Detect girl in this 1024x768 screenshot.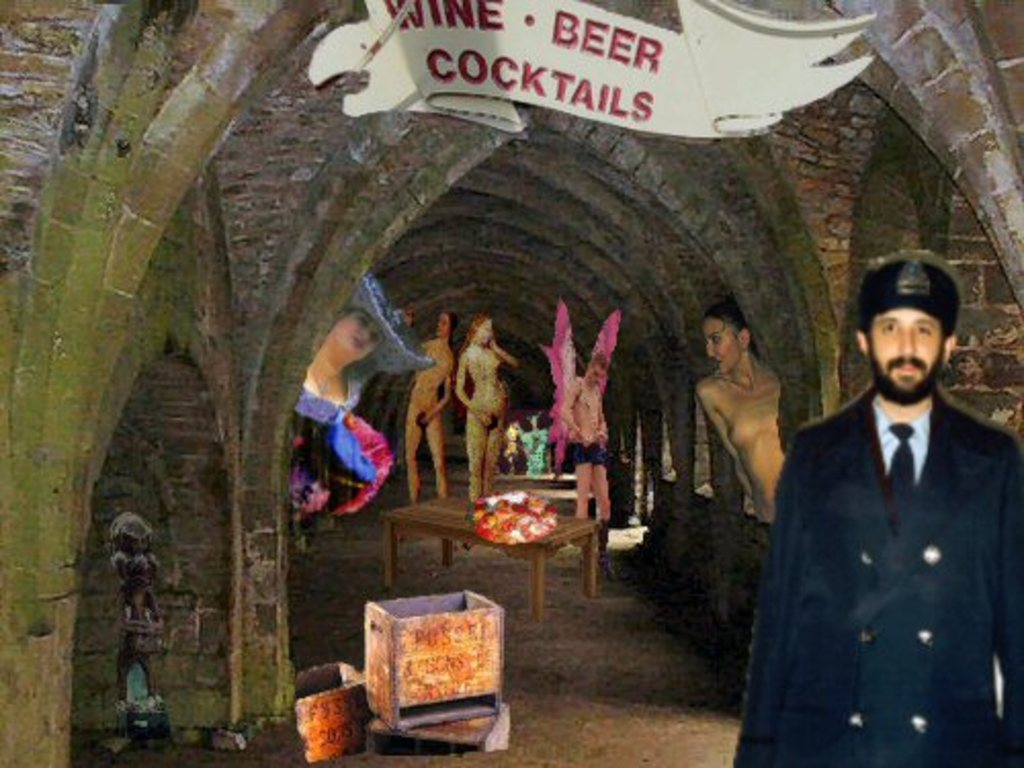
Detection: (391,311,457,500).
